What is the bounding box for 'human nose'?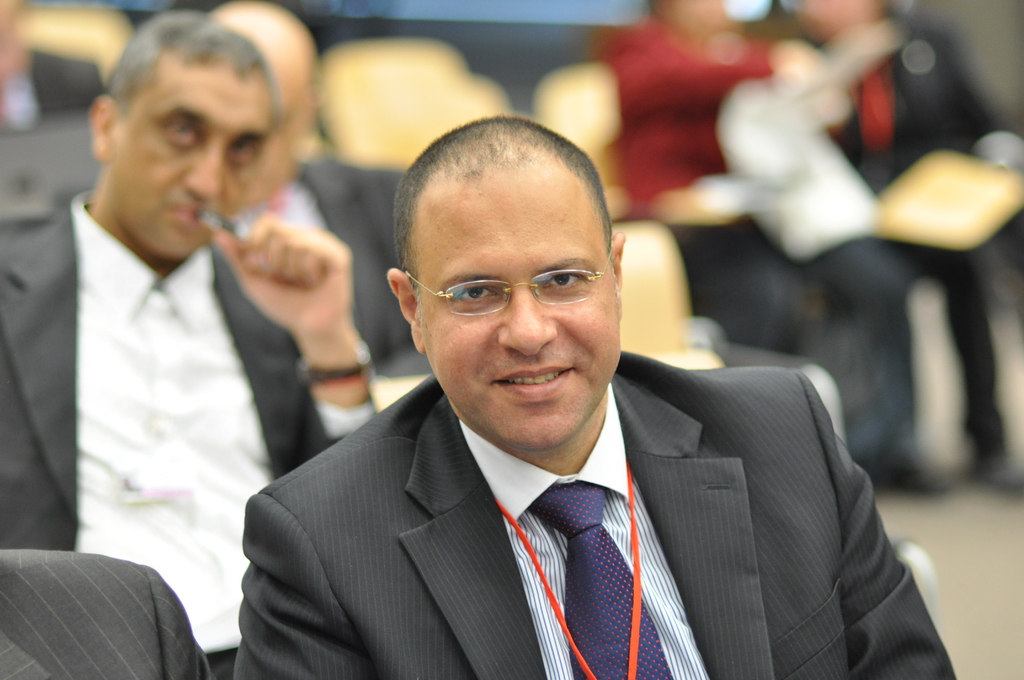
(183,145,224,199).
